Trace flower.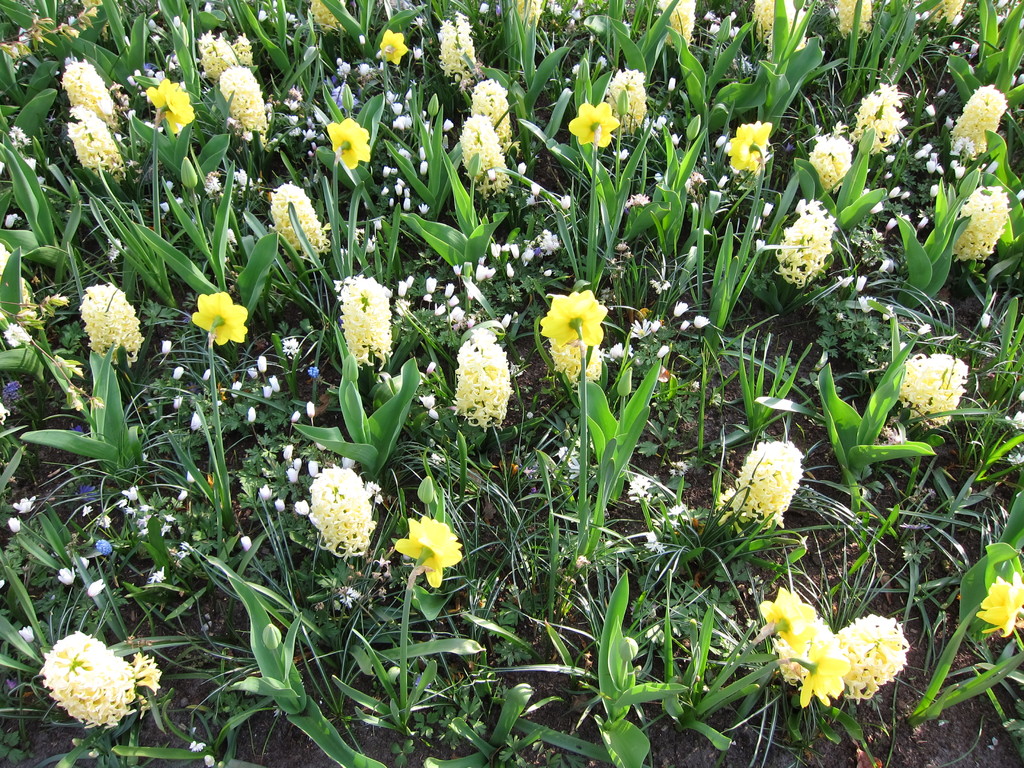
Traced to (left=1009, top=410, right=1023, bottom=431).
